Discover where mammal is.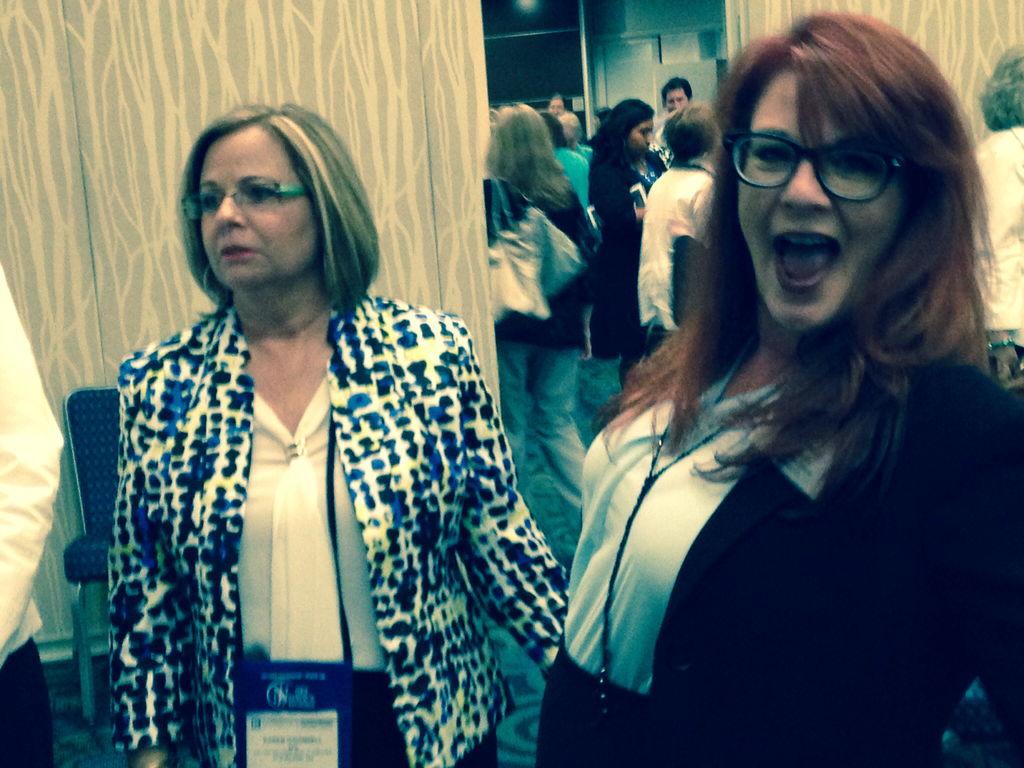
Discovered at rect(628, 99, 729, 353).
